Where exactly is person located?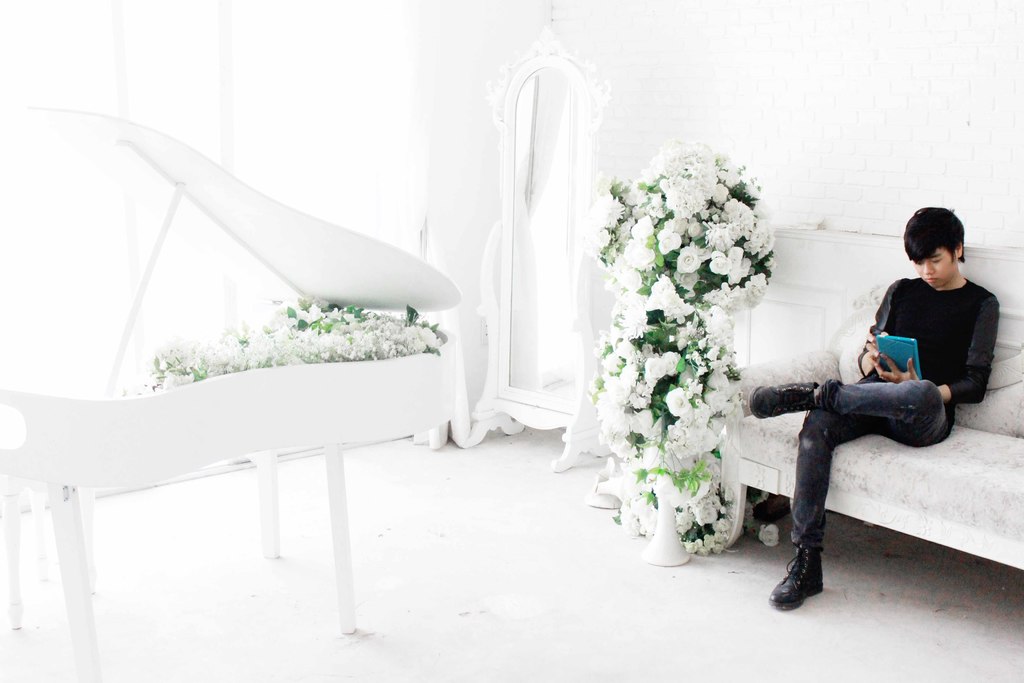
Its bounding box is box=[745, 202, 996, 608].
